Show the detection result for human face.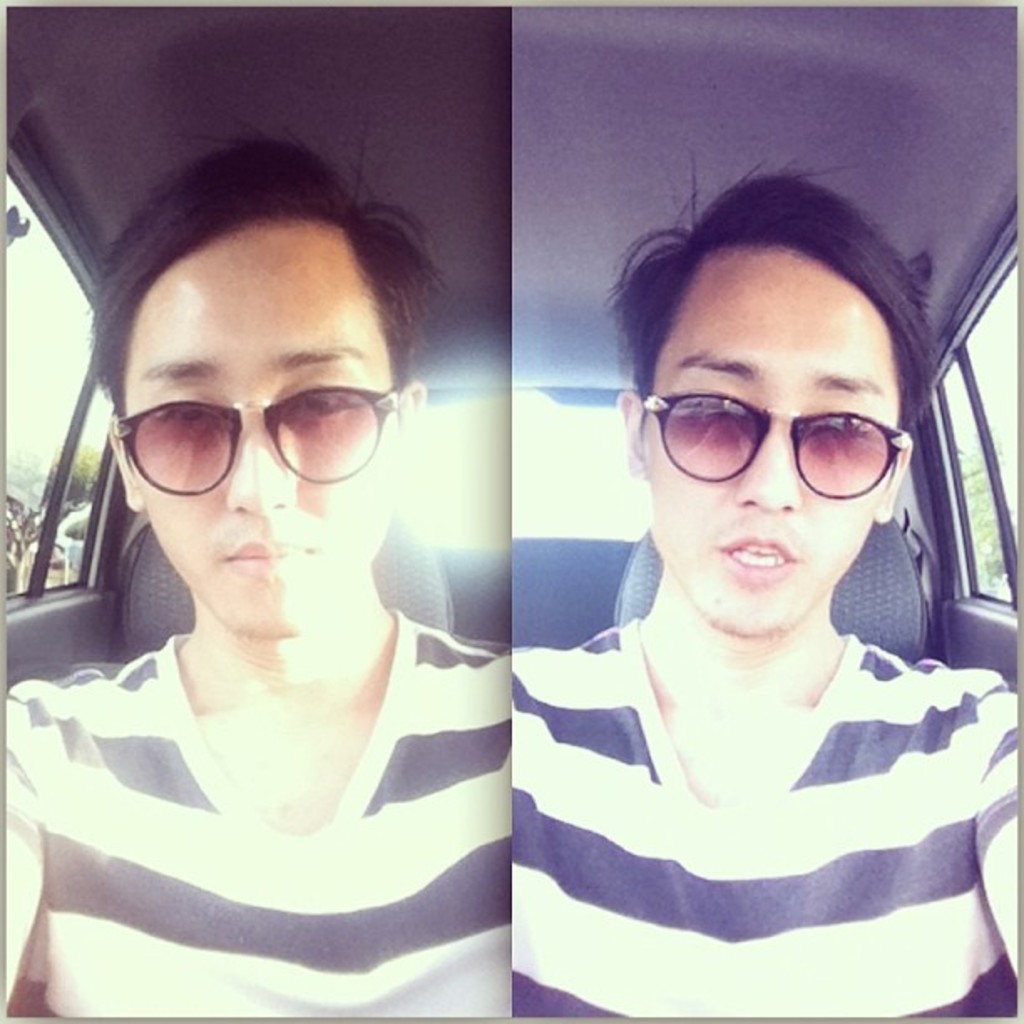
631:249:887:641.
